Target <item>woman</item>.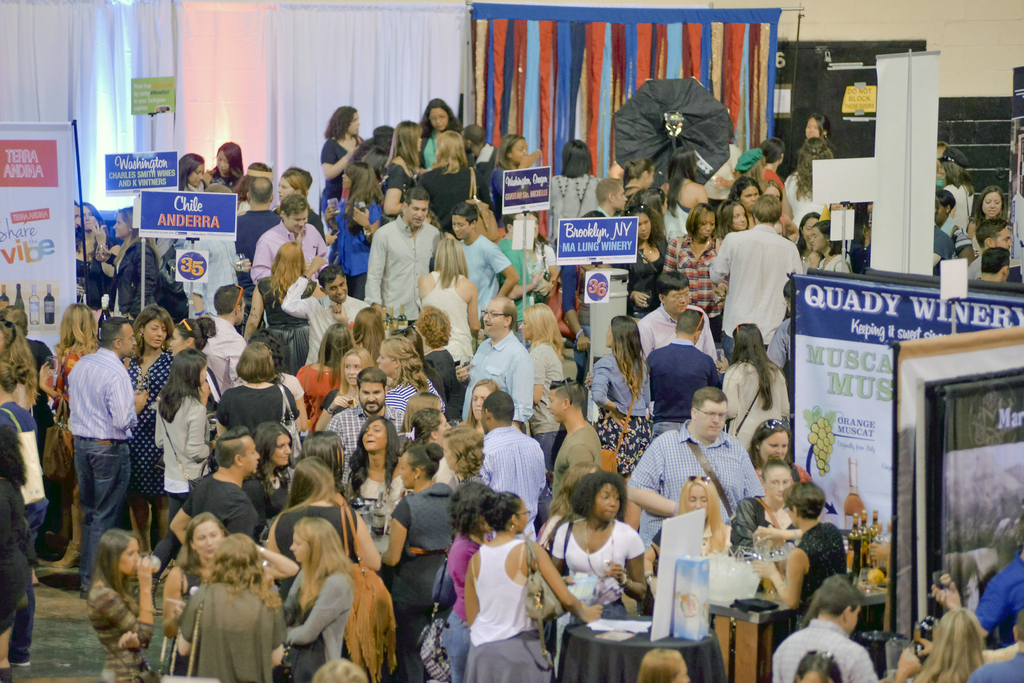
Target region: left=152, top=347, right=220, bottom=543.
